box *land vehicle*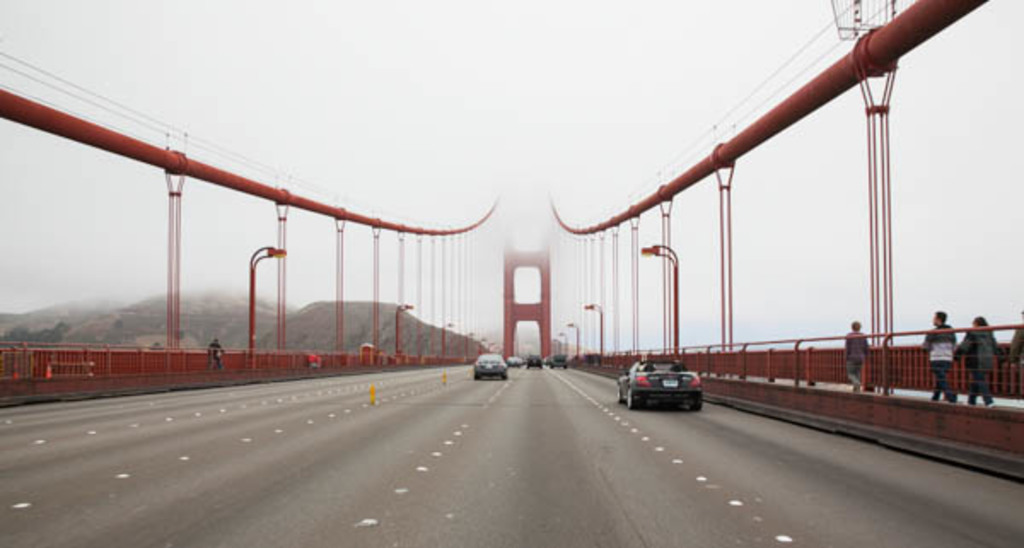
{"x1": 474, "y1": 357, "x2": 507, "y2": 381}
